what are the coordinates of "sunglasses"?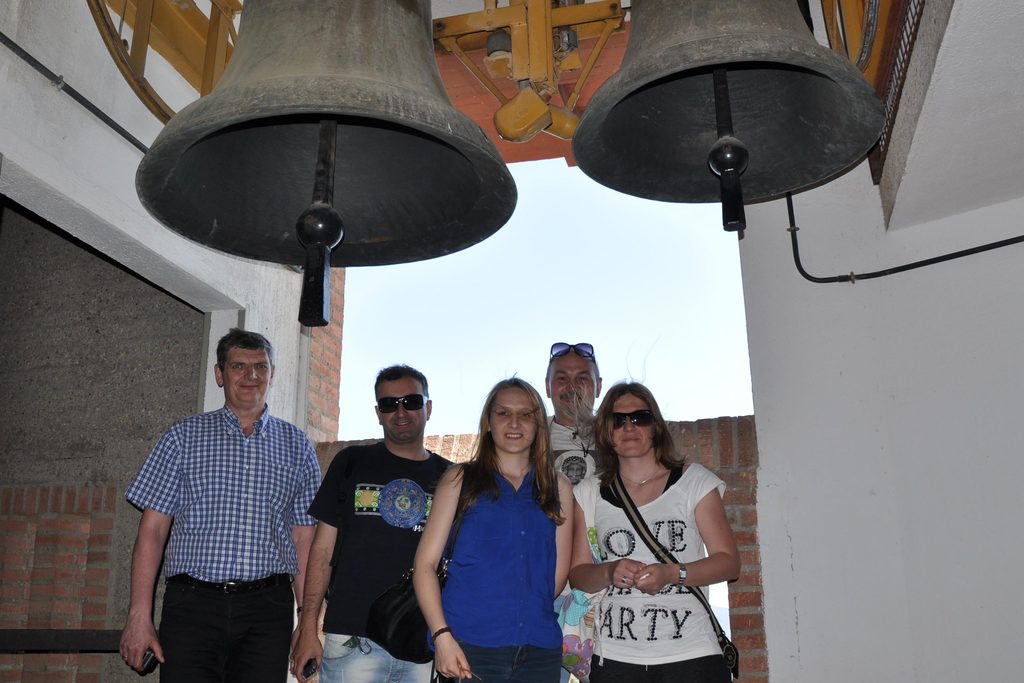
[left=607, top=408, right=653, bottom=432].
